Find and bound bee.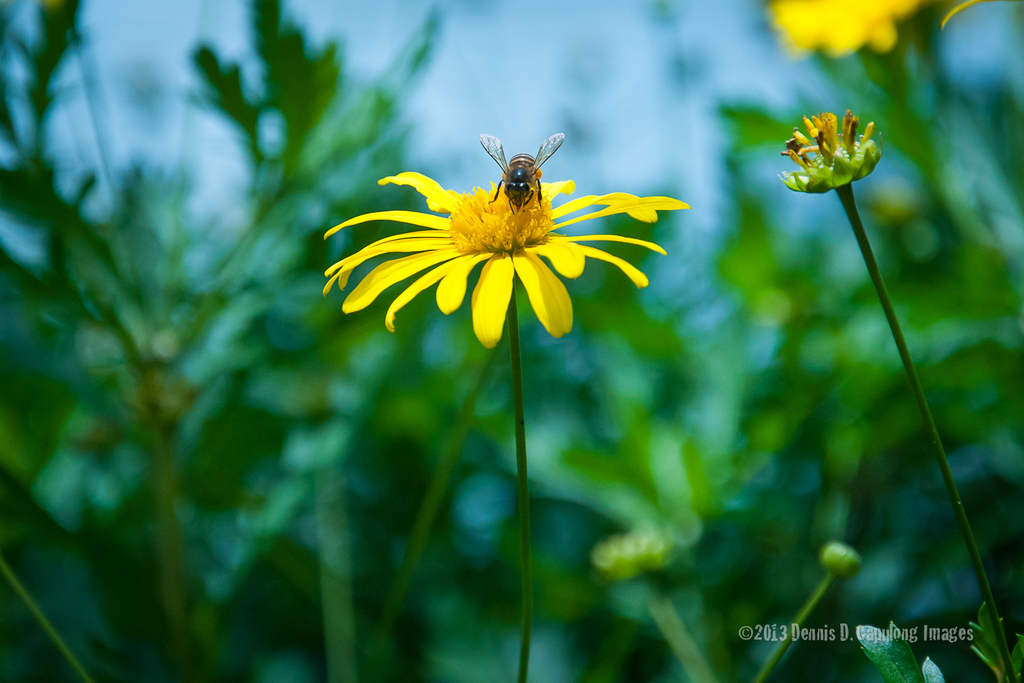
Bound: (460,127,593,222).
